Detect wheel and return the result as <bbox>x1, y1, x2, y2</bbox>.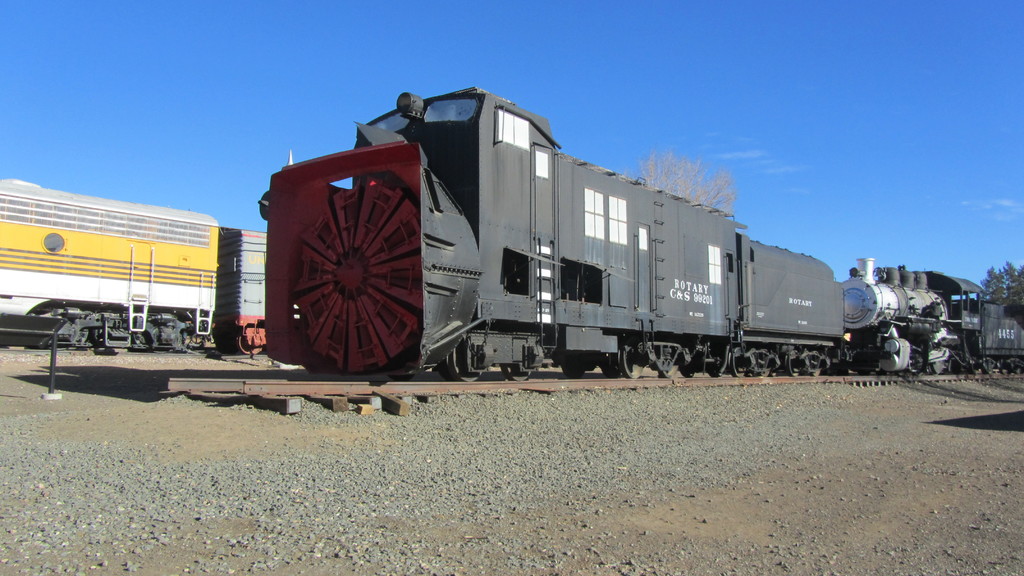
<bbox>564, 366, 584, 379</bbox>.
